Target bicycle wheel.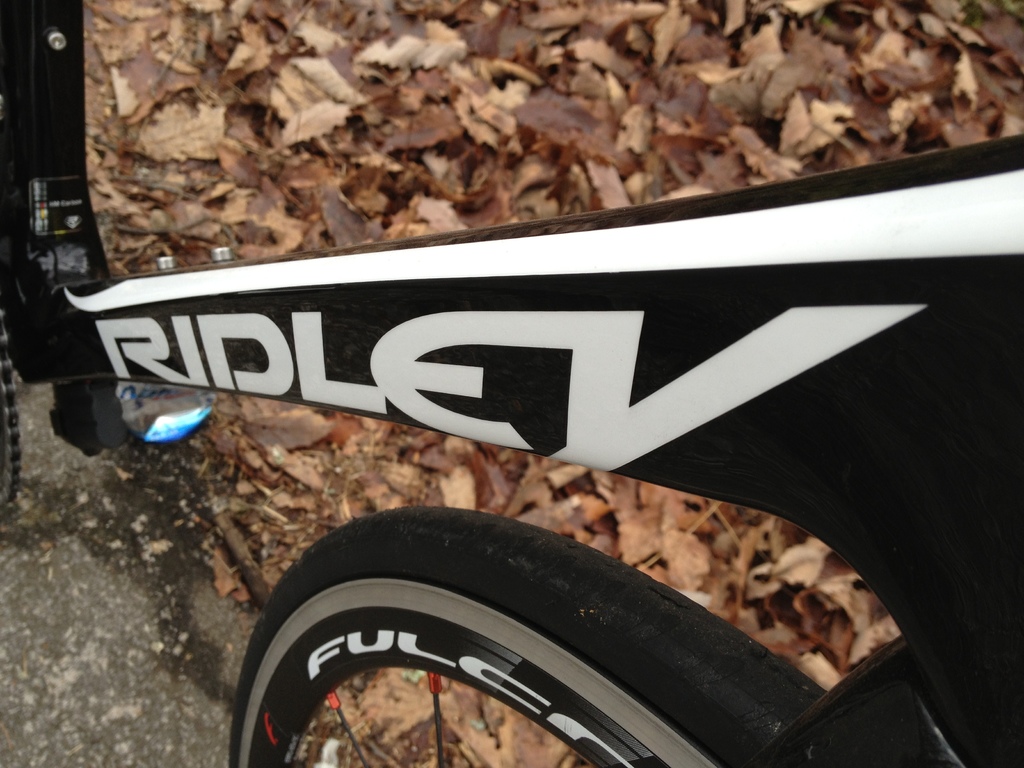
Target region: 229,504,831,767.
